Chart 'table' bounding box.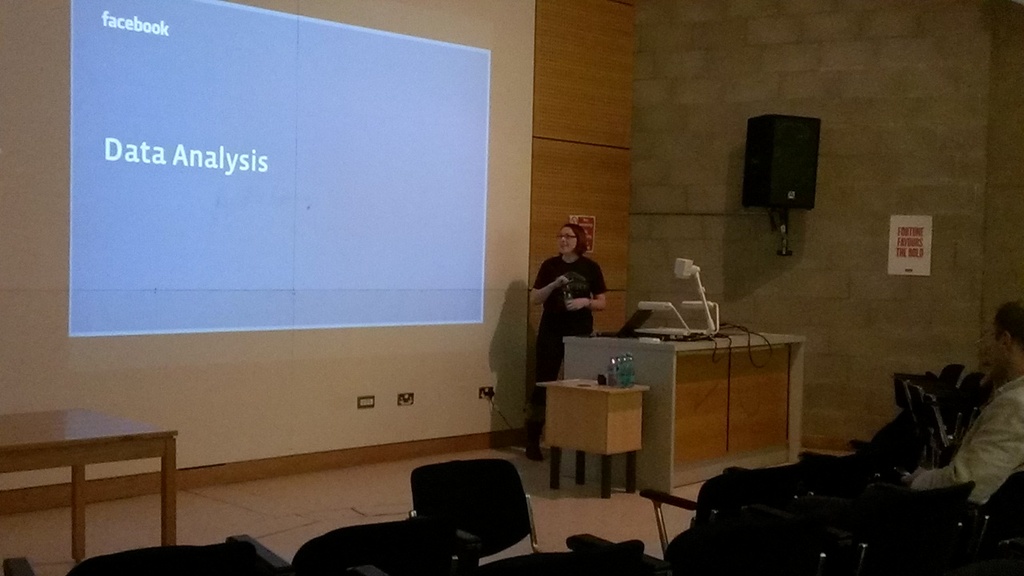
Charted: 539 378 646 502.
